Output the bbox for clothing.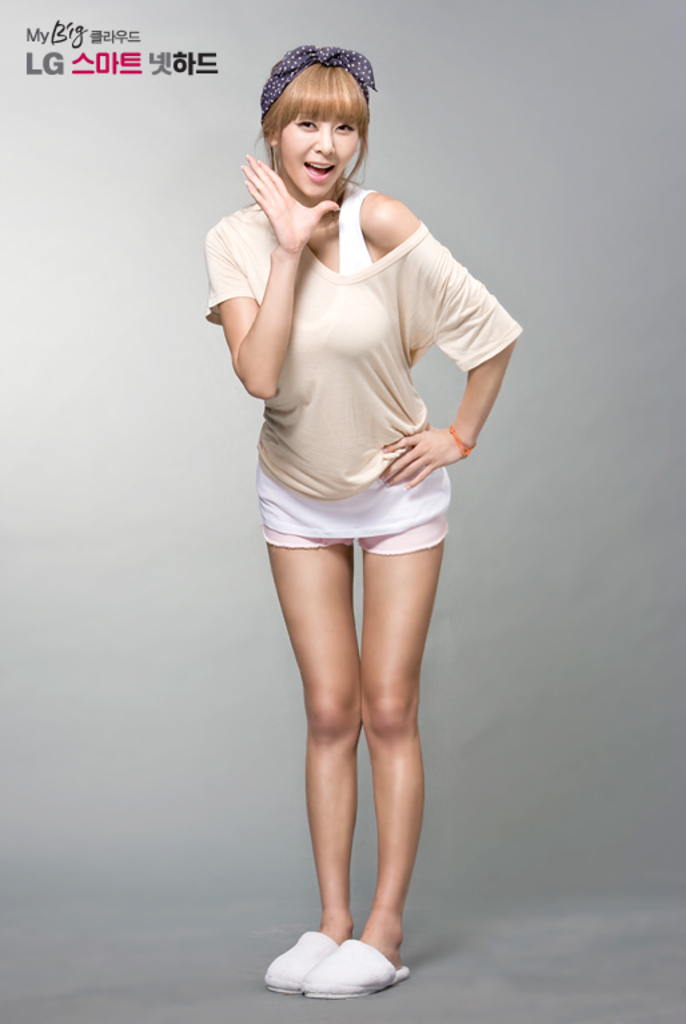
[left=203, top=179, right=529, bottom=557].
